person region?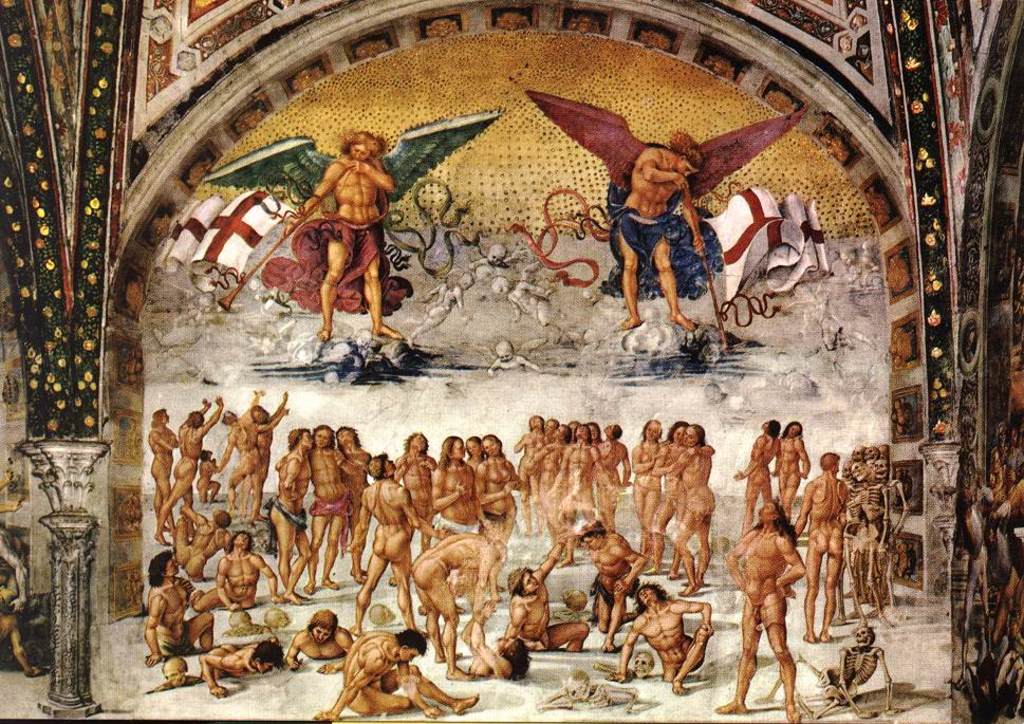
bbox=(474, 243, 513, 281)
